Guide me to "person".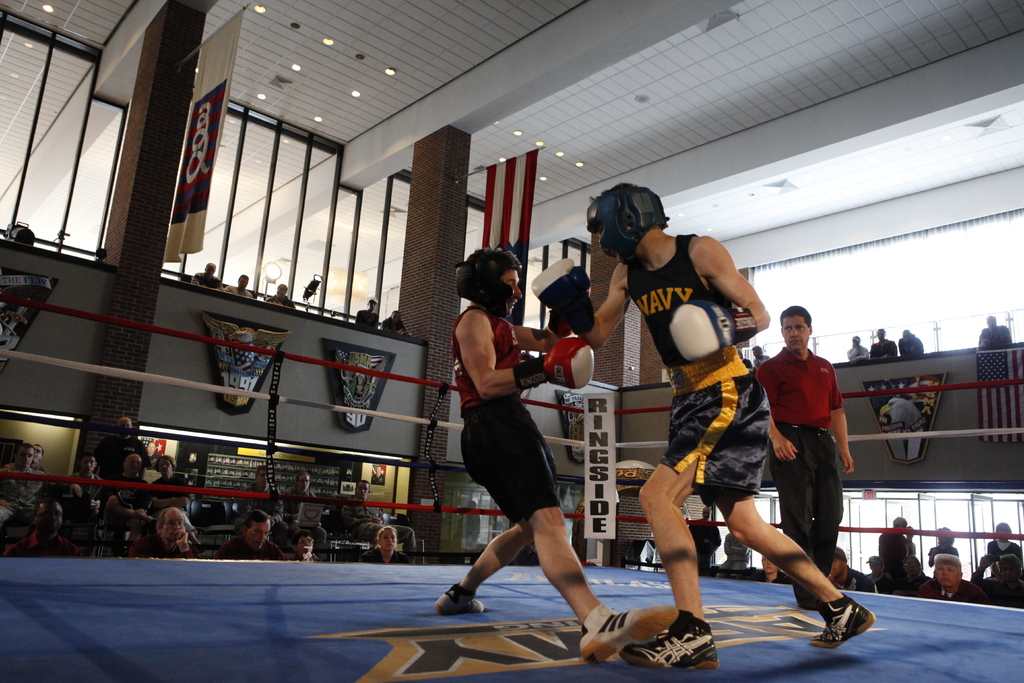
Guidance: 94,413,143,464.
